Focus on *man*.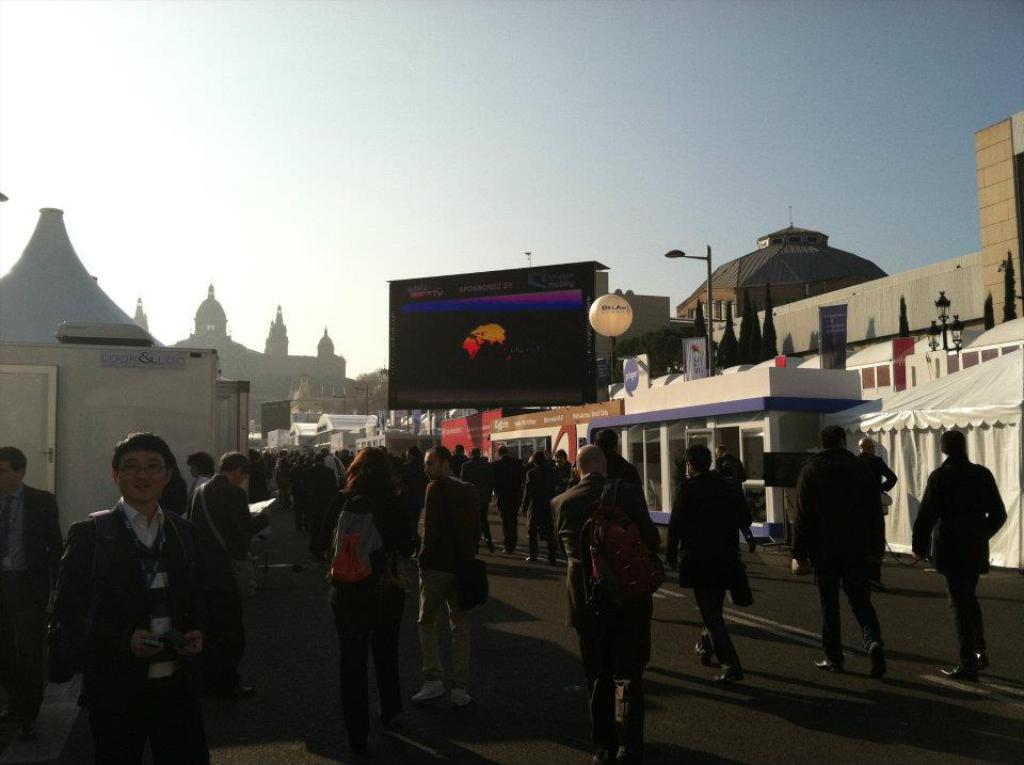
Focused at {"x1": 567, "y1": 429, "x2": 661, "y2": 553}.
